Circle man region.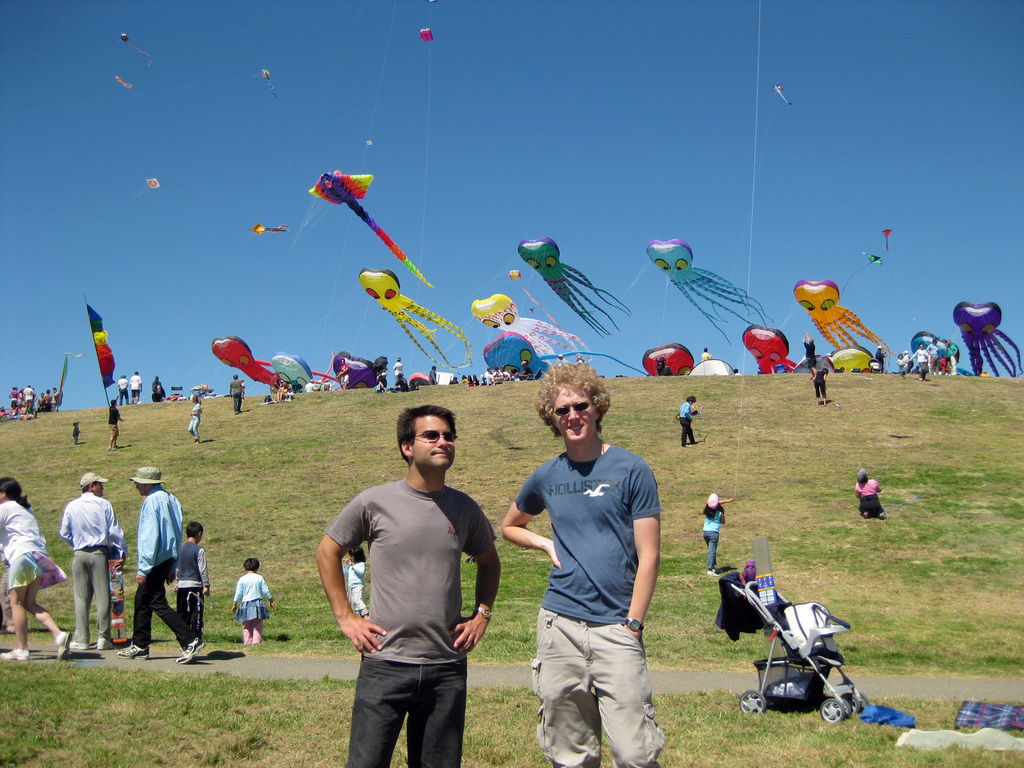
Region: pyautogui.locateOnScreen(104, 397, 126, 454).
